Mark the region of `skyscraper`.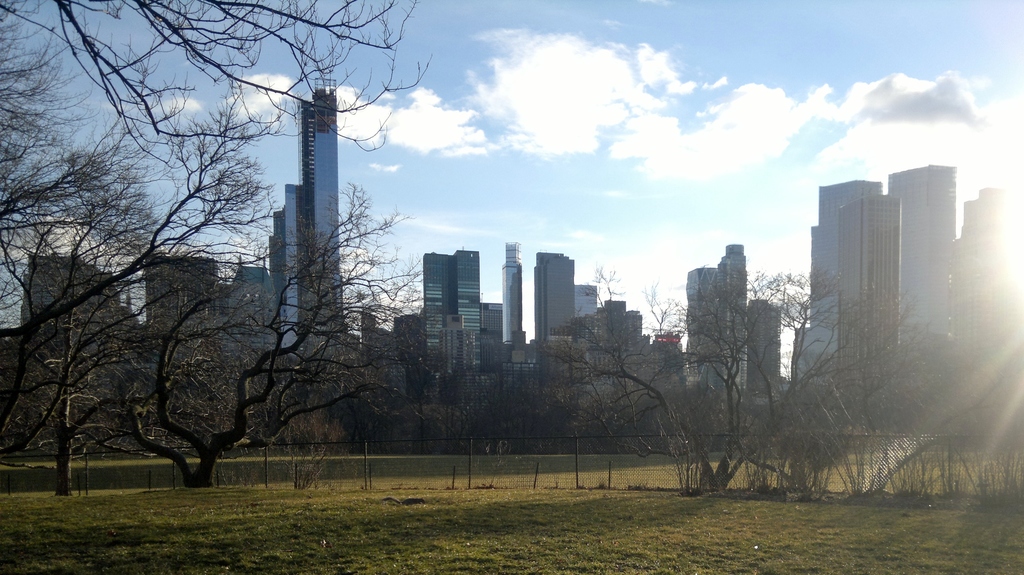
Region: locate(477, 293, 501, 372).
